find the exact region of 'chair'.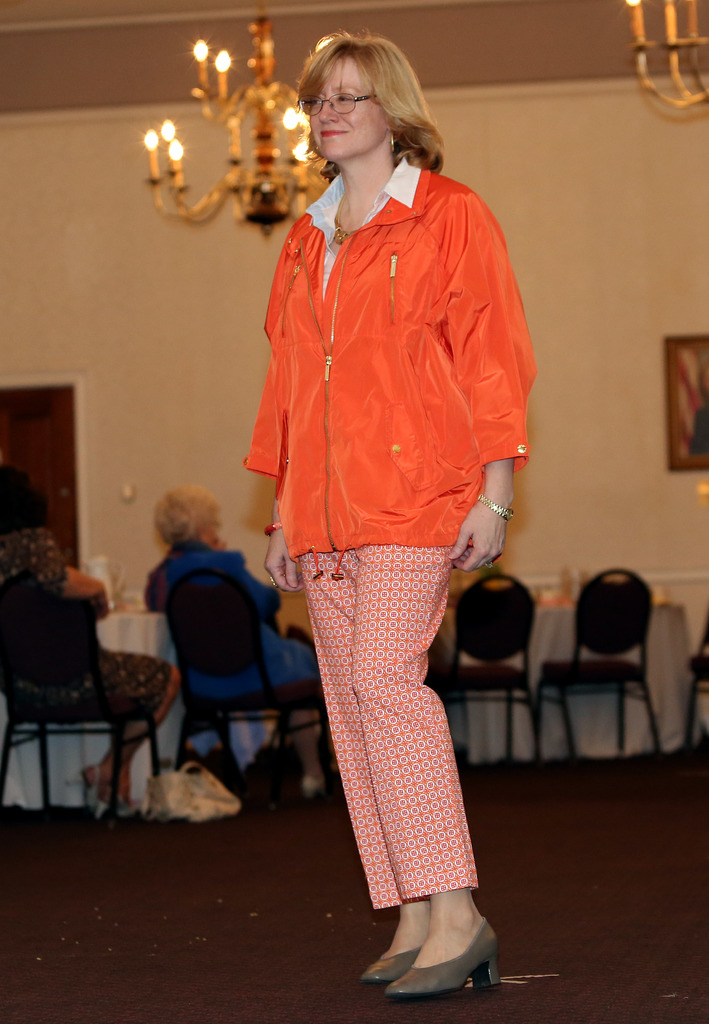
Exact region: <region>158, 556, 325, 788</region>.
